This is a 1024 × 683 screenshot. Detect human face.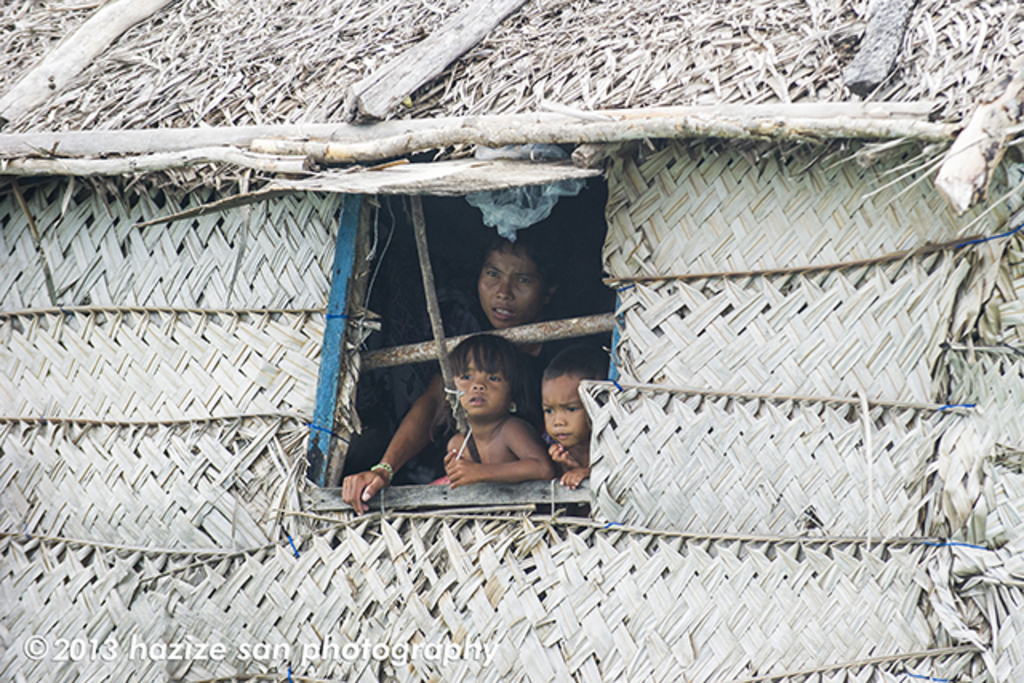
crop(453, 350, 517, 417).
